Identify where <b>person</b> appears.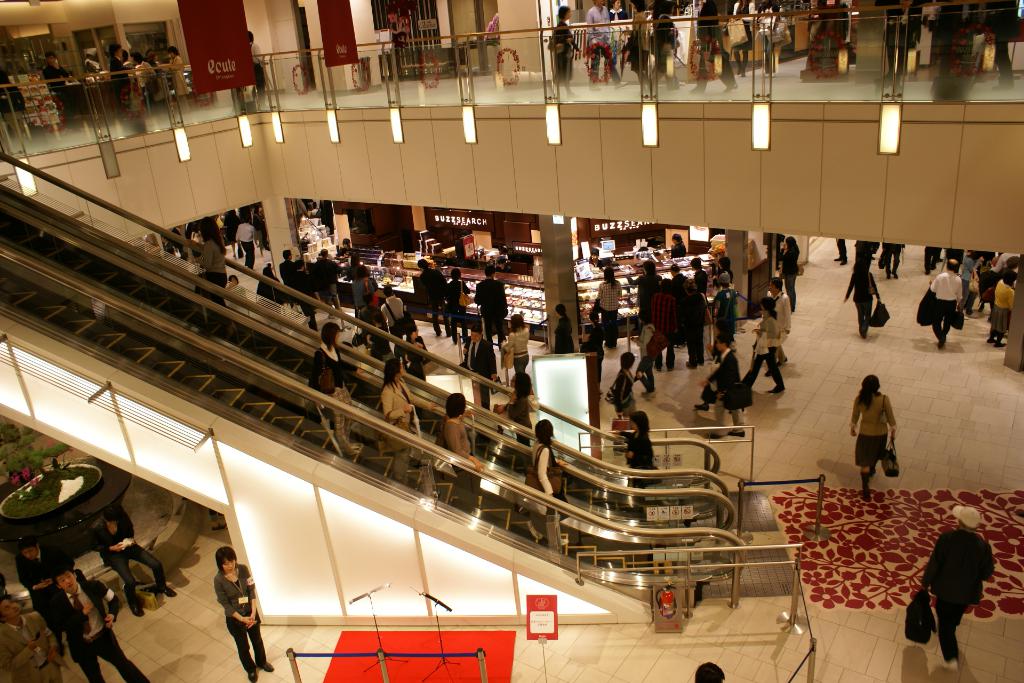
Appears at {"x1": 36, "y1": 555, "x2": 155, "y2": 682}.
